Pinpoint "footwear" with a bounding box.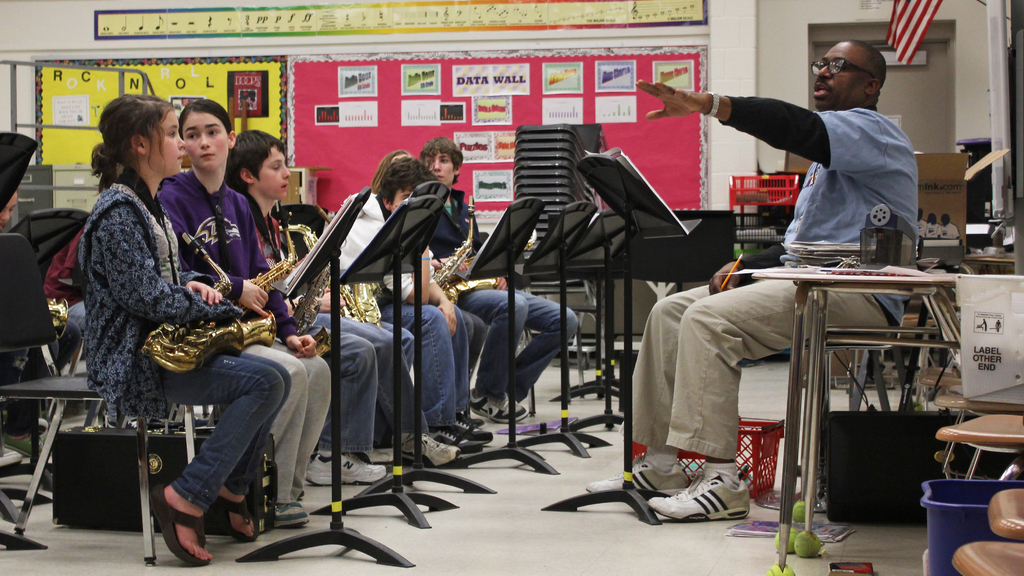
box=[206, 452, 263, 554].
